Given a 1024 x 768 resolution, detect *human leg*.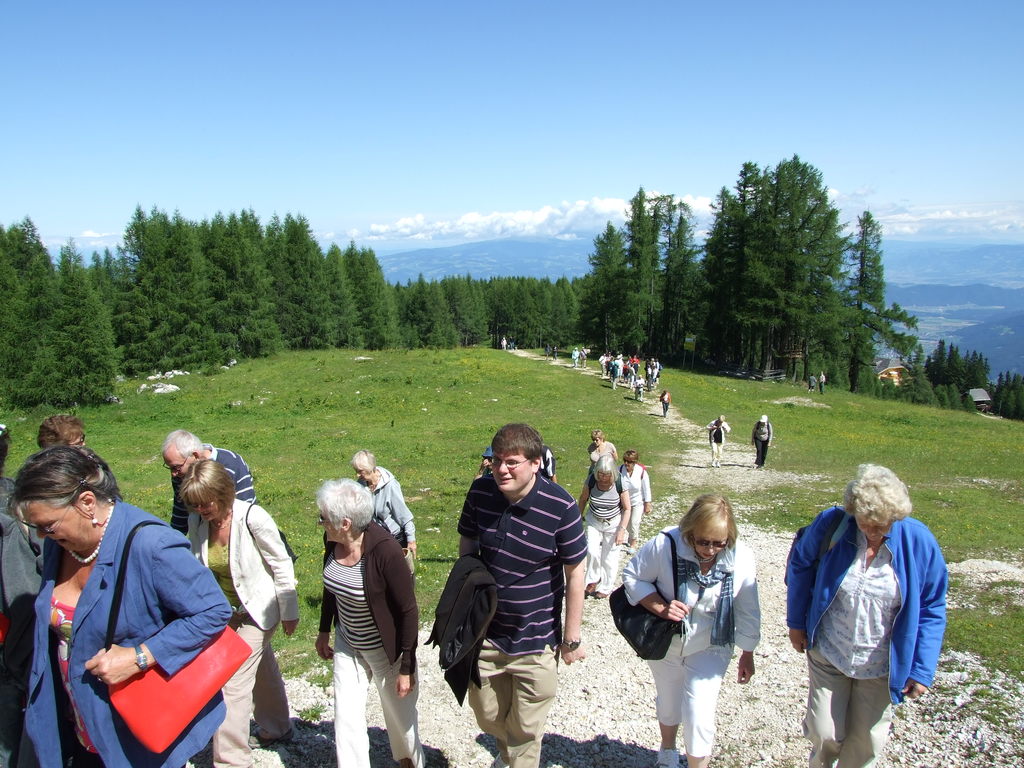
bbox=[582, 534, 618, 602].
